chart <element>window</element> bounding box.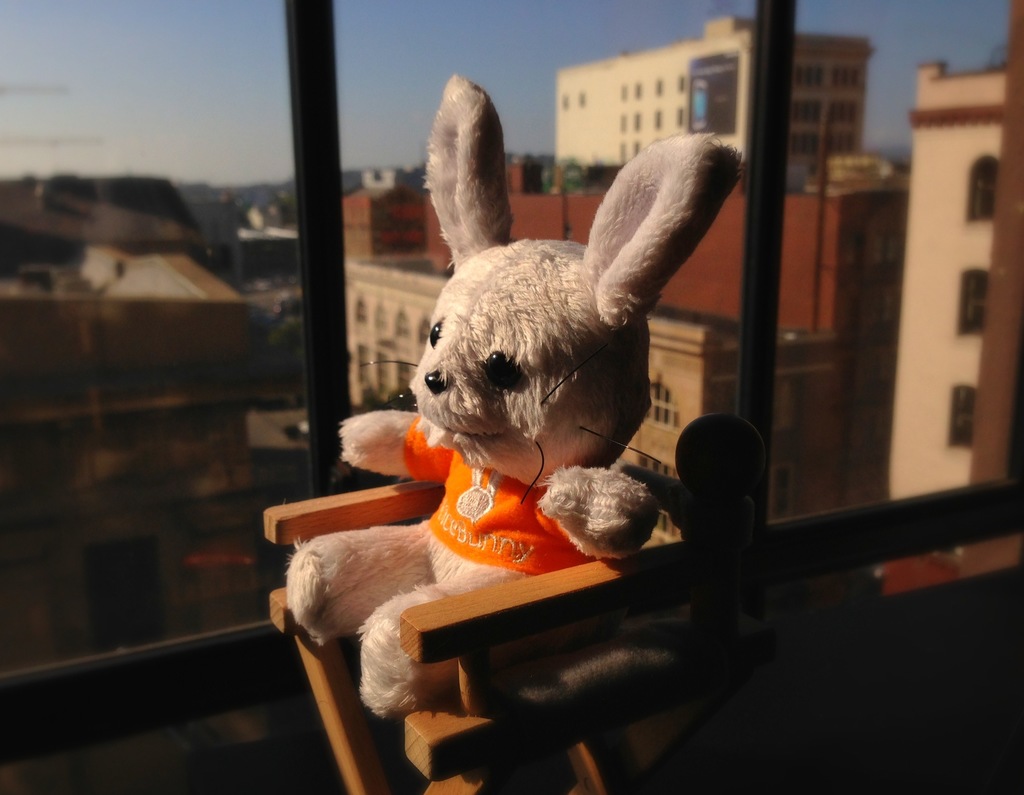
Charted: left=647, top=382, right=684, bottom=425.
